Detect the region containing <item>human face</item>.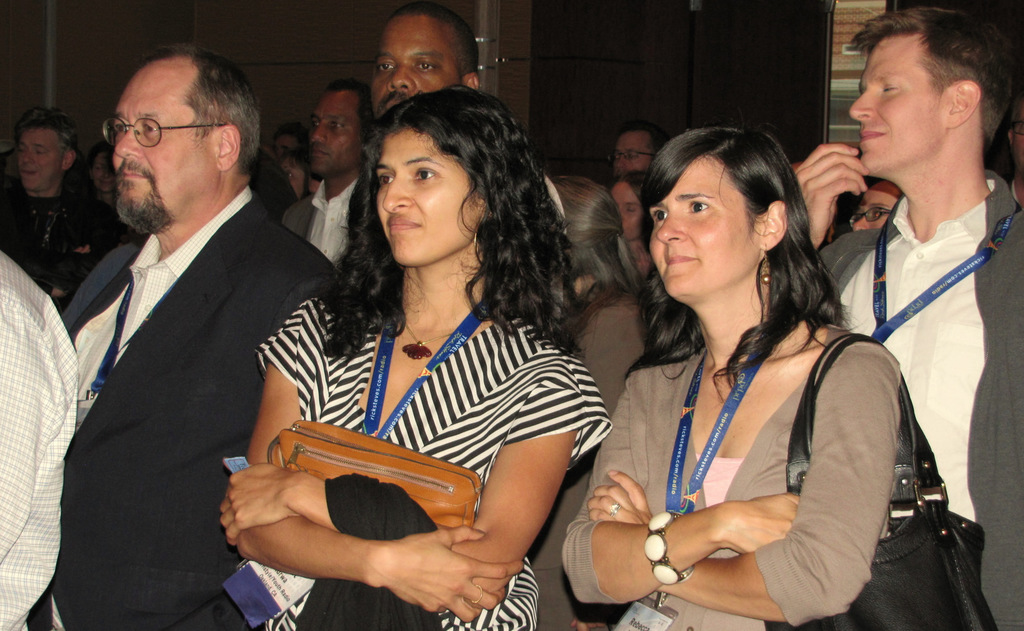
region(645, 154, 755, 300).
